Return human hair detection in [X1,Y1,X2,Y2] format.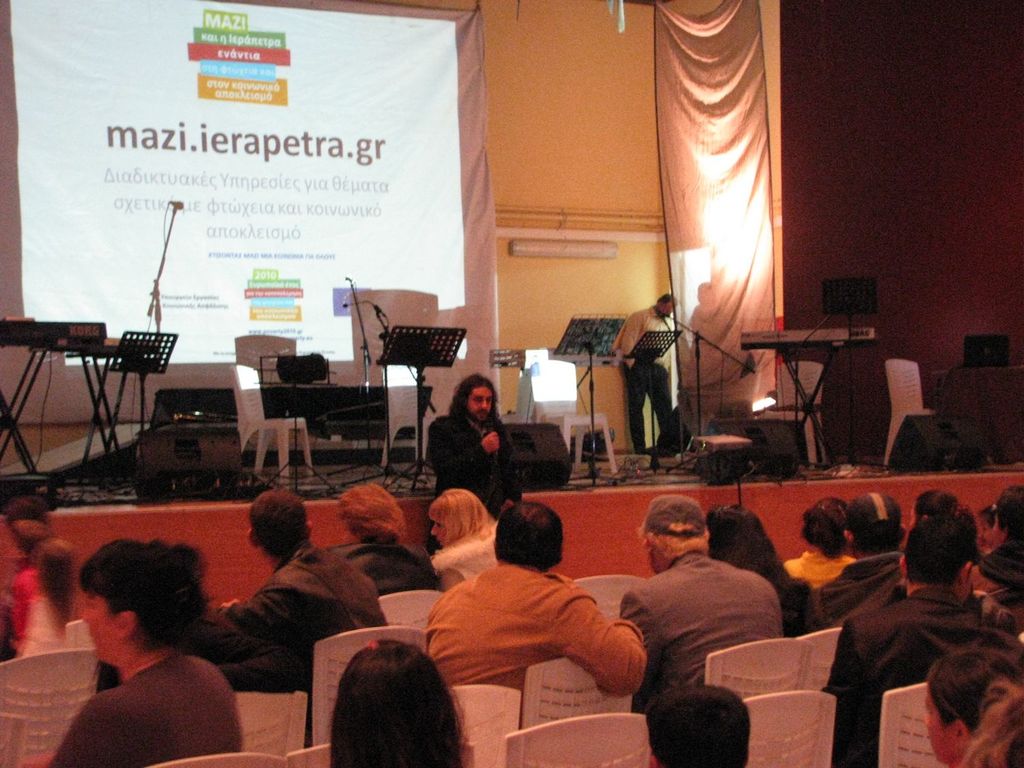
[79,541,210,646].
